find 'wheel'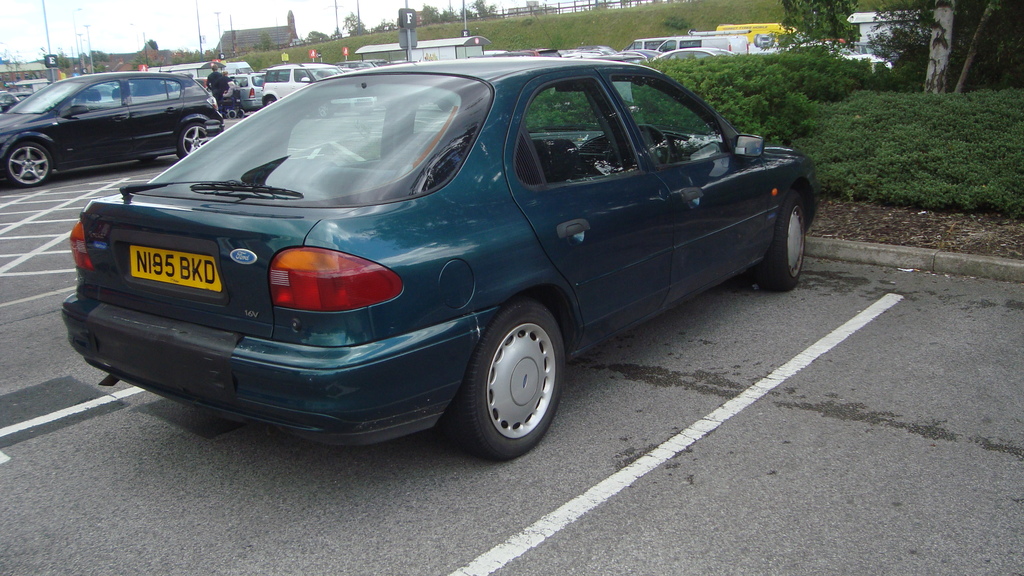
<region>177, 122, 207, 157</region>
